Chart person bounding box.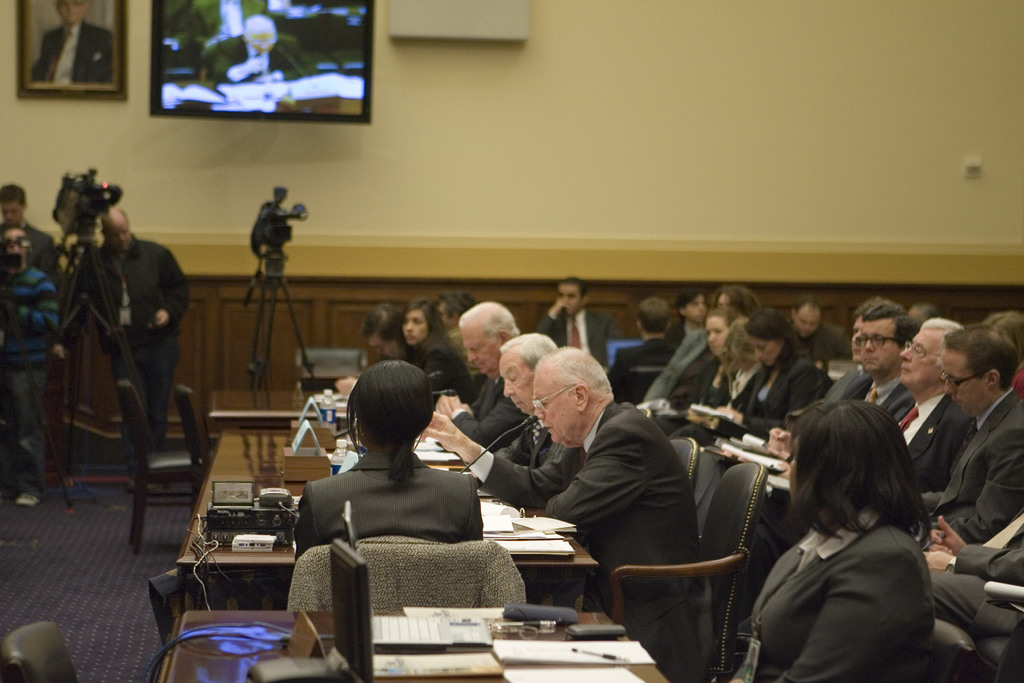
Charted: x1=717, y1=401, x2=932, y2=682.
